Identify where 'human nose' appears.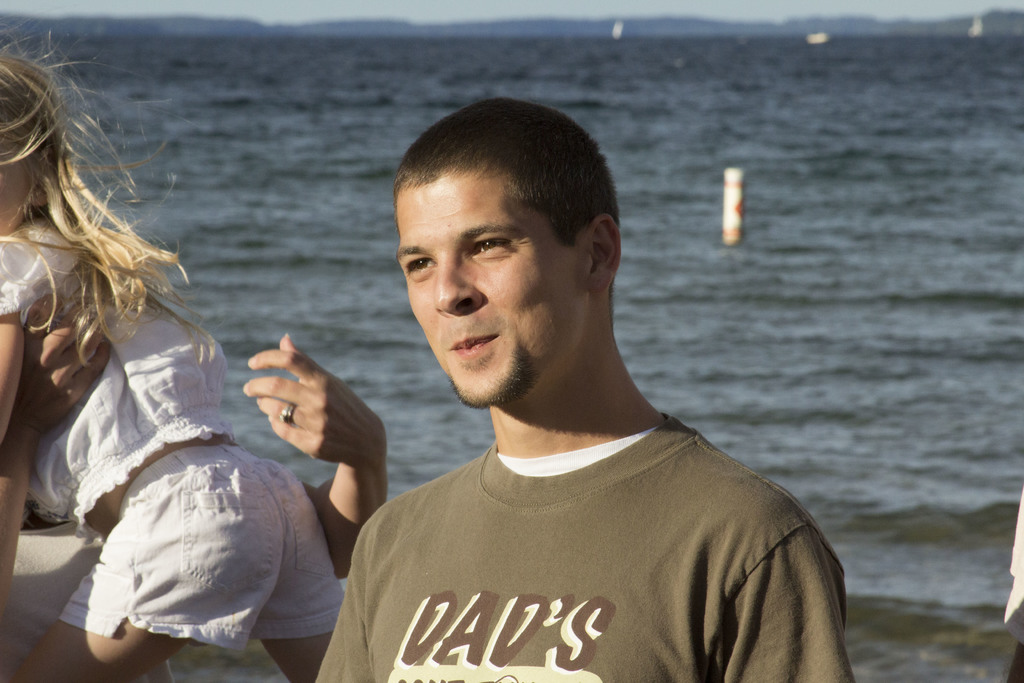
Appears at 434/249/486/315.
